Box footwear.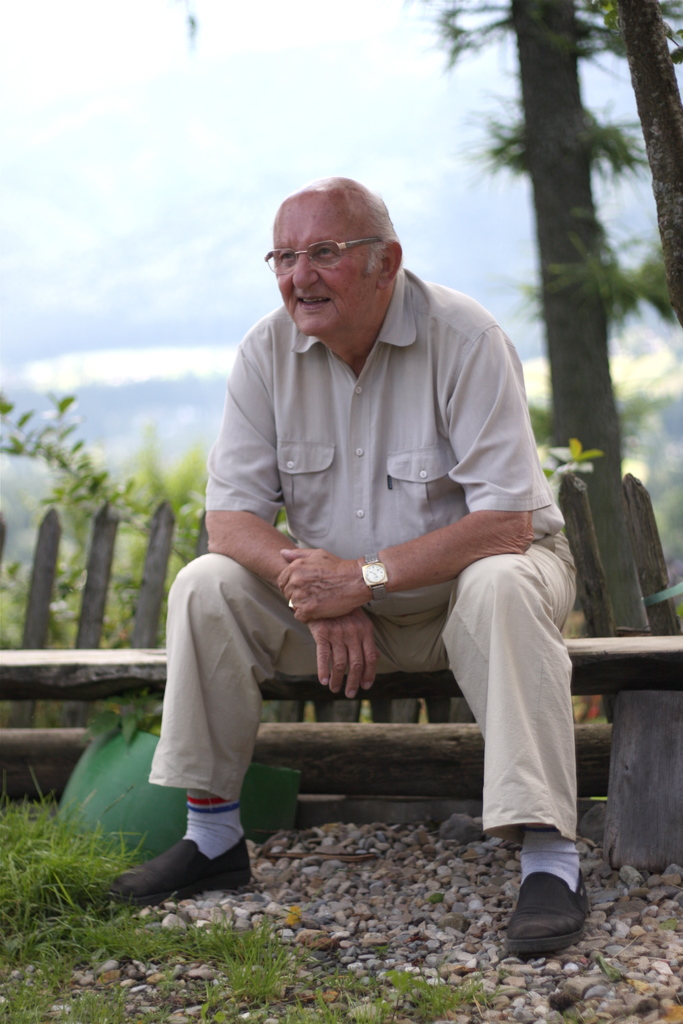
bbox(106, 836, 254, 917).
